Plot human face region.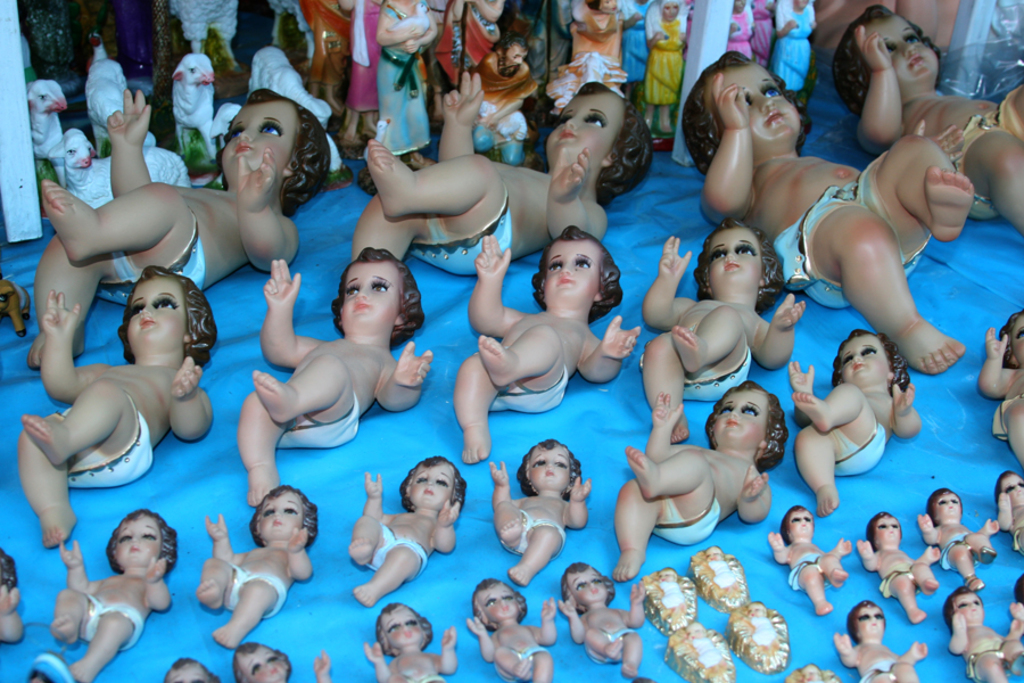
Plotted at (left=689, top=625, right=702, bottom=636).
